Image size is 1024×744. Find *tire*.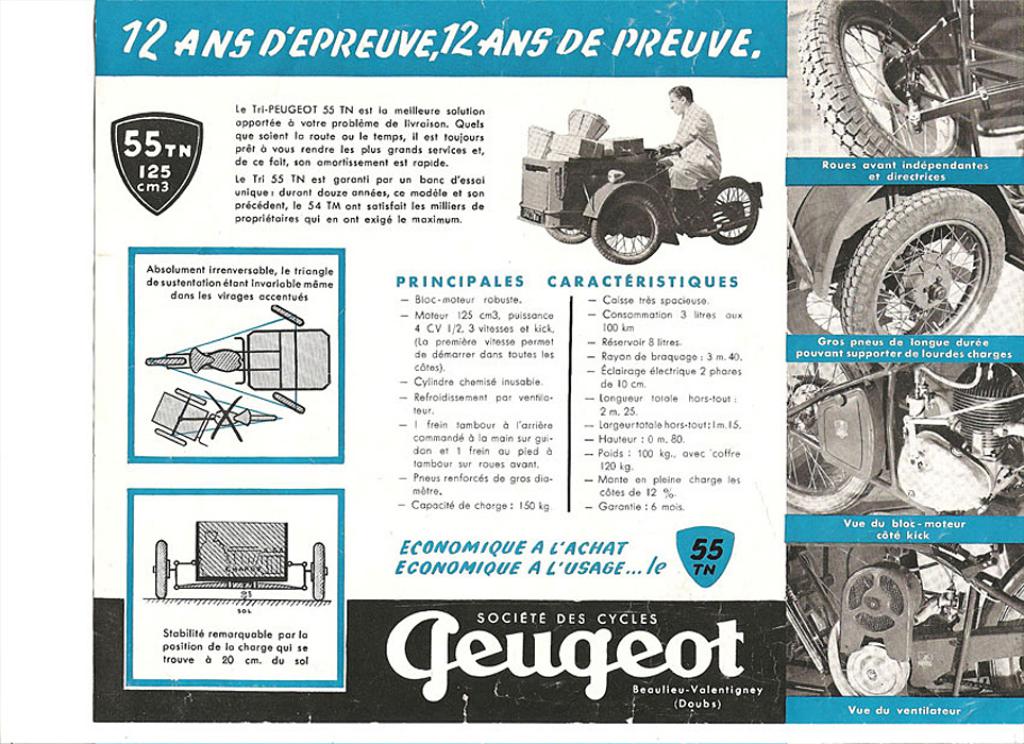
799:0:972:162.
